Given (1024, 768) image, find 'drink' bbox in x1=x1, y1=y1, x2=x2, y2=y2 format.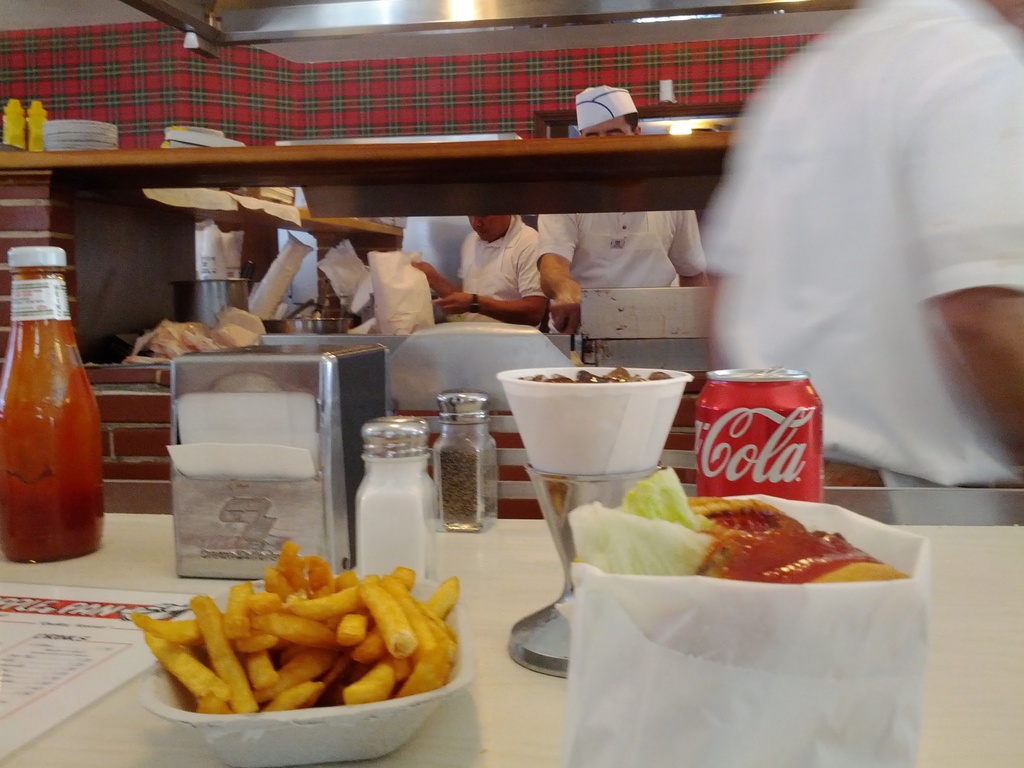
x1=687, y1=365, x2=828, y2=506.
